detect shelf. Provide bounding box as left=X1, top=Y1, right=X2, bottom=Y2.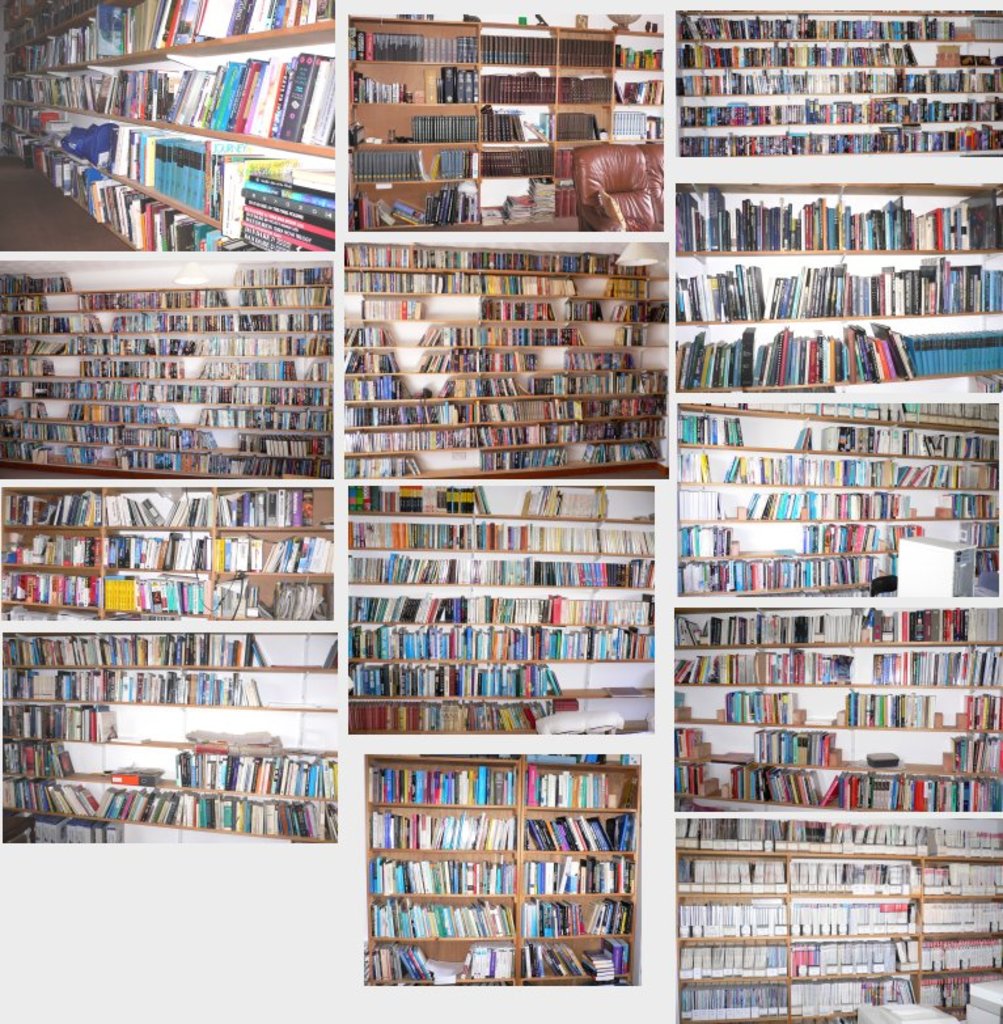
left=0, top=488, right=338, bottom=621.
